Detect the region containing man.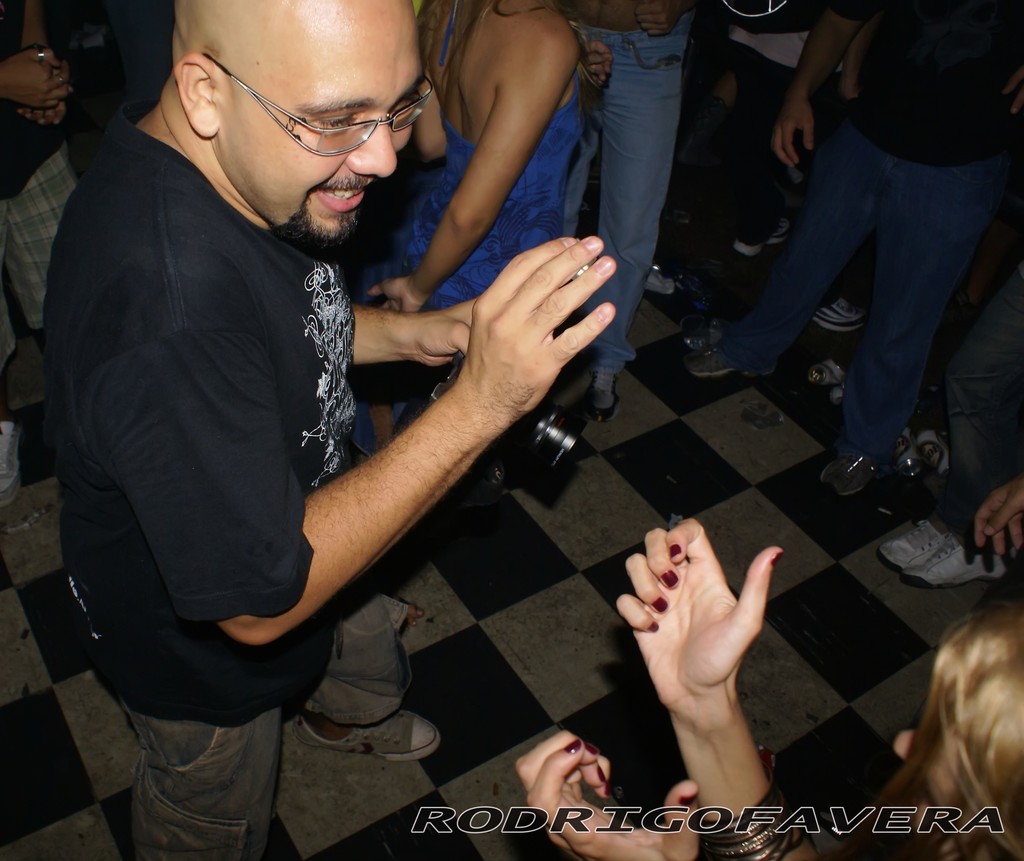
bbox=(676, 0, 1023, 502).
